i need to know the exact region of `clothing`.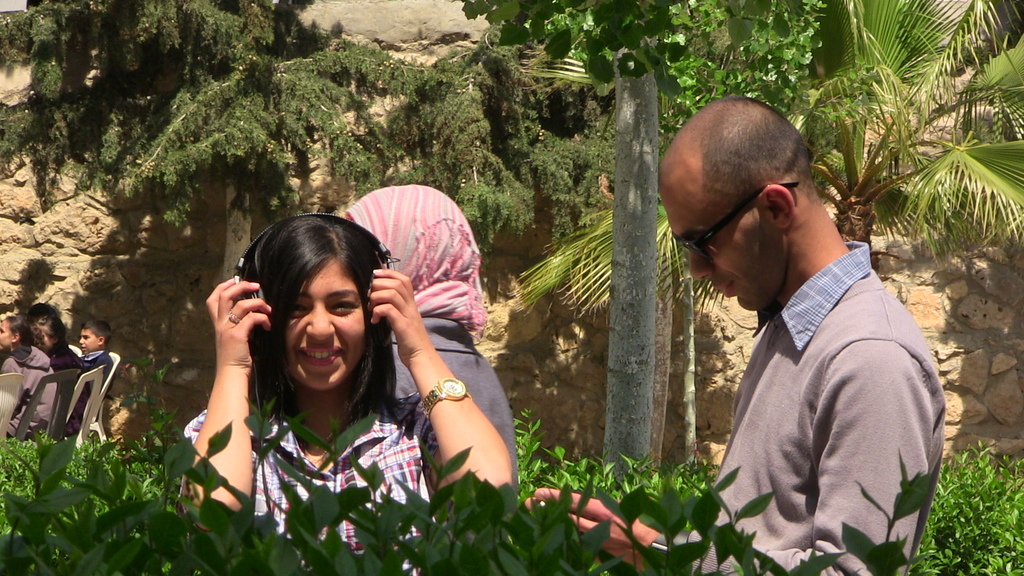
Region: (x1=338, y1=182, x2=523, y2=487).
